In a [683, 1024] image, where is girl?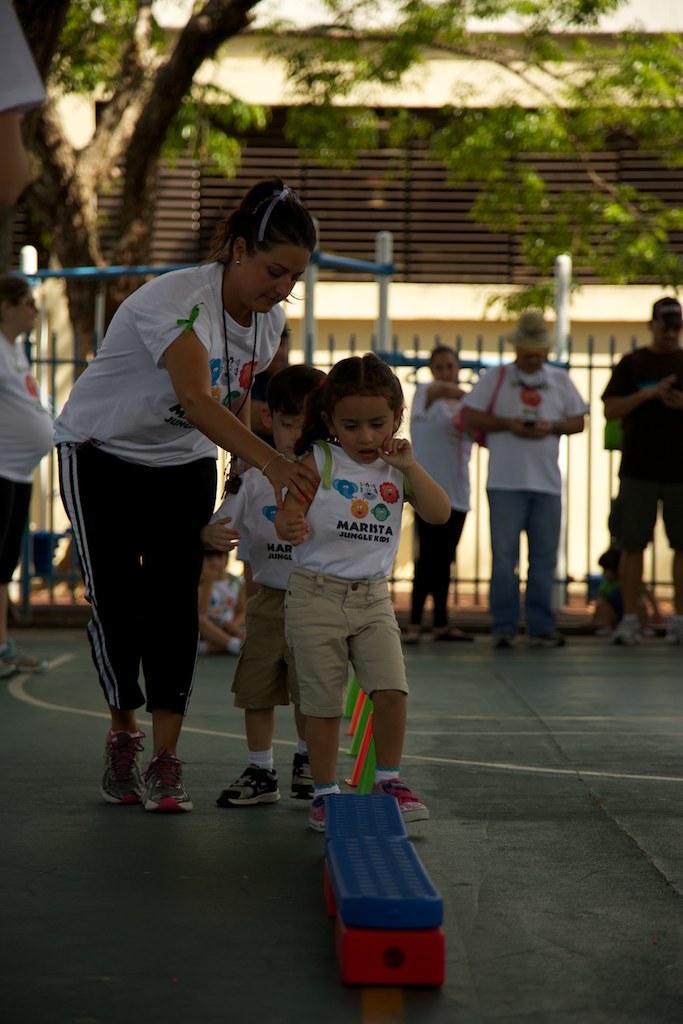
[left=284, top=349, right=447, bottom=826].
